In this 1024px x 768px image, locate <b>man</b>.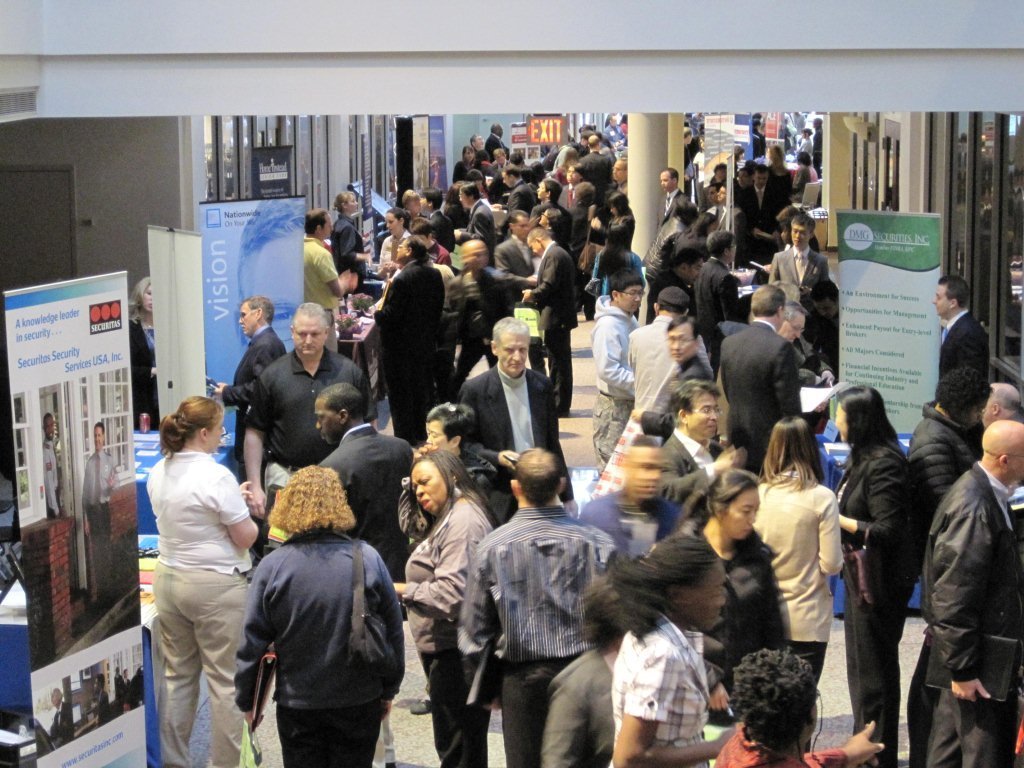
Bounding box: [465,446,607,752].
